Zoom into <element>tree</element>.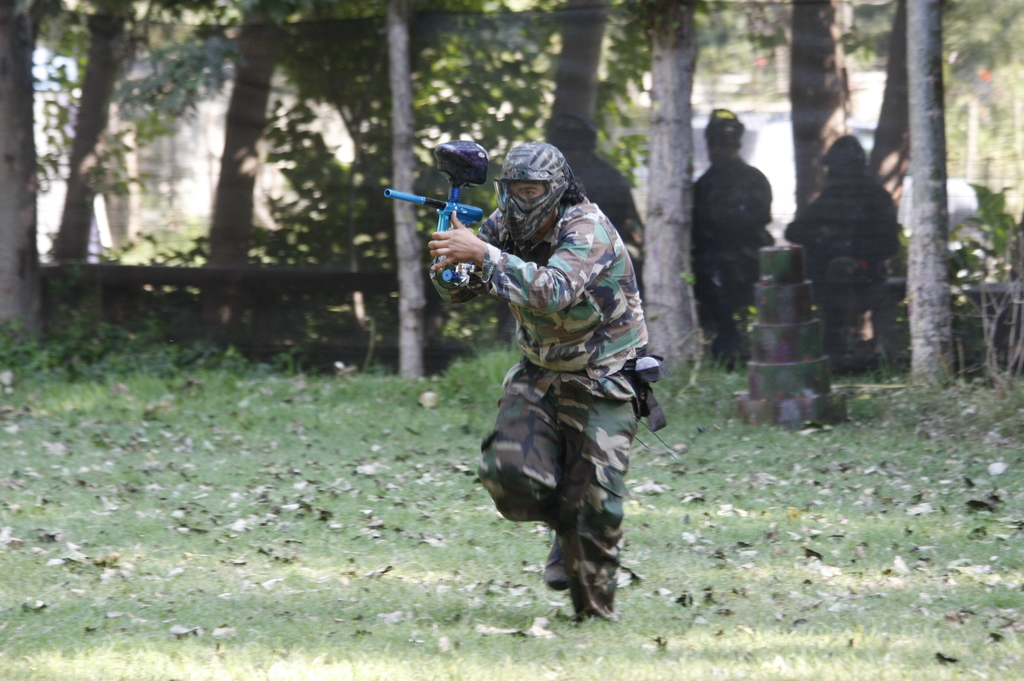
Zoom target: <region>250, 0, 577, 380</region>.
